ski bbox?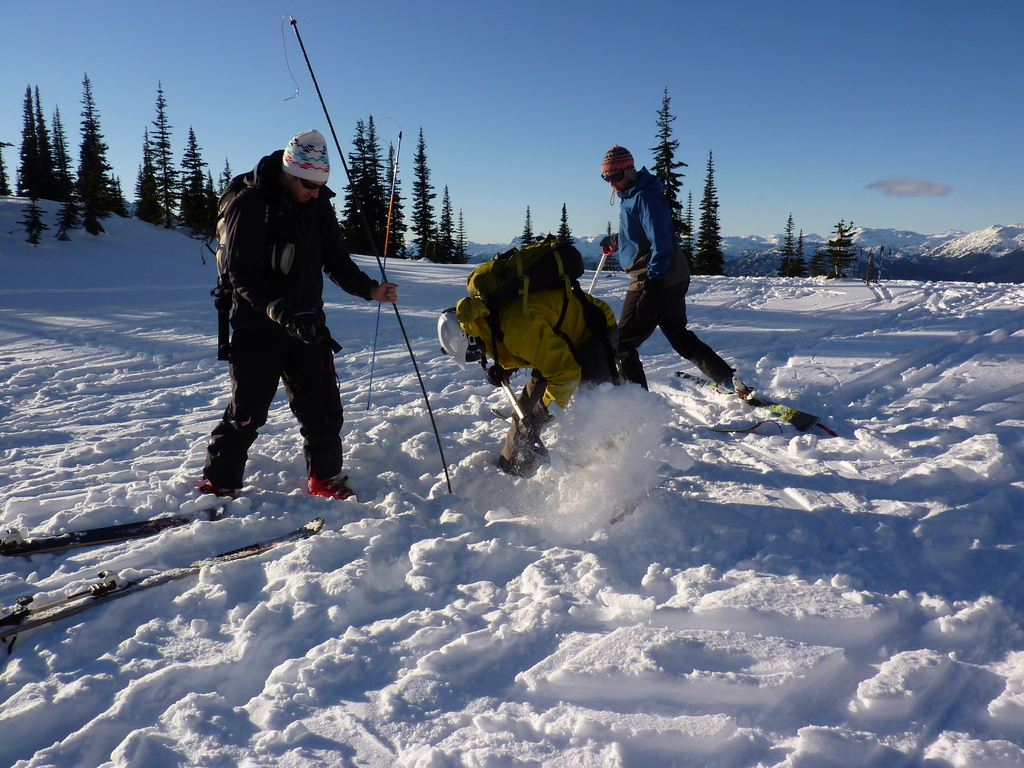
(left=0, top=504, right=325, bottom=654)
